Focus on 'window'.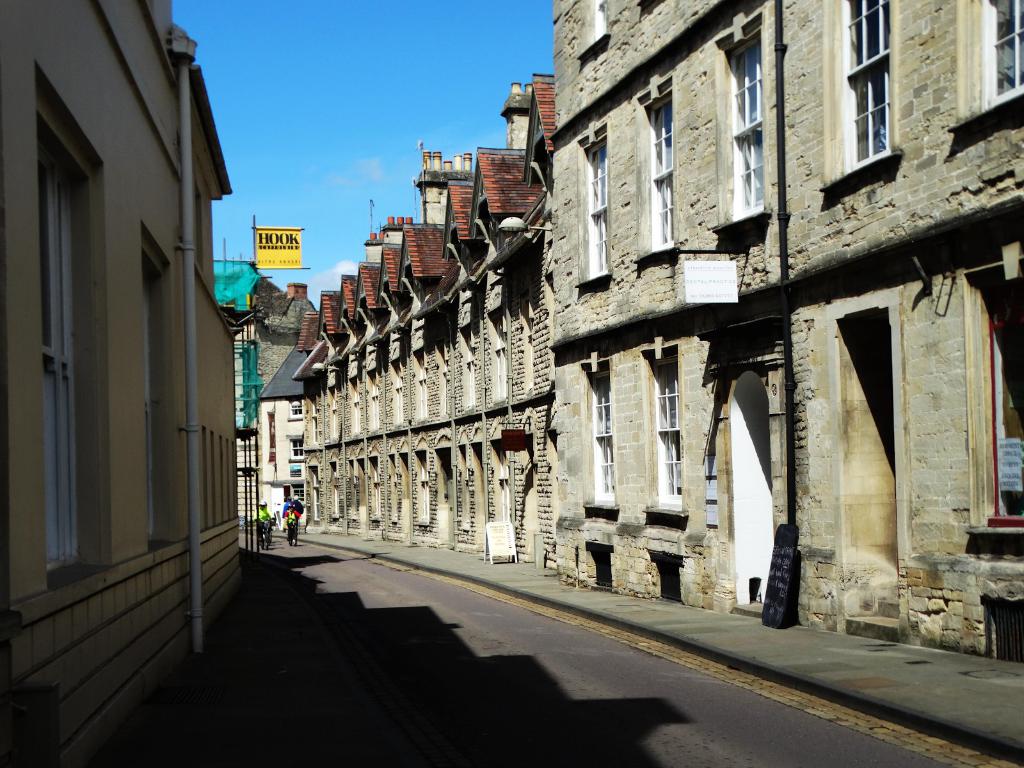
Focused at 645, 93, 686, 236.
